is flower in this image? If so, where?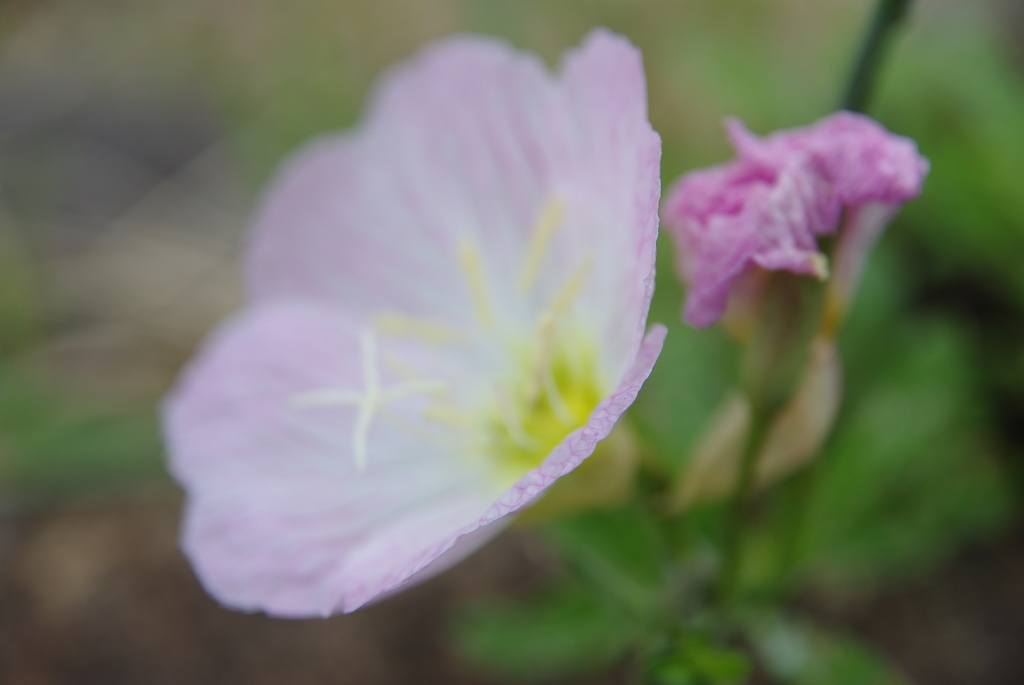
Yes, at [left=156, top=11, right=724, bottom=649].
